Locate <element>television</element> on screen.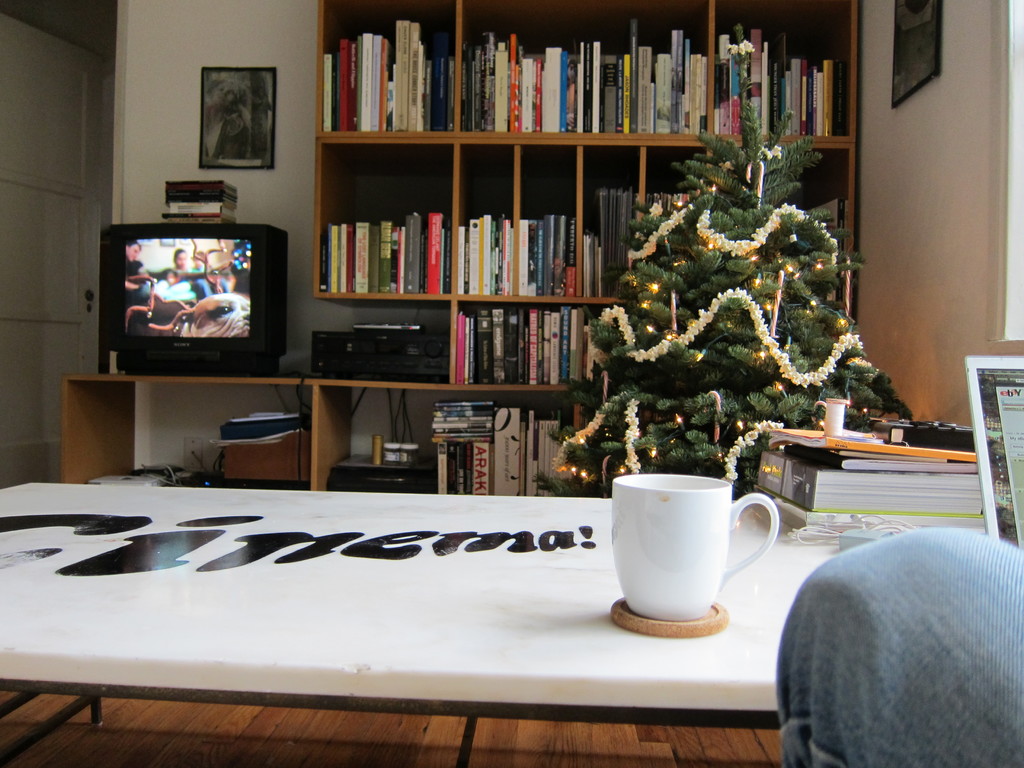
On screen at 99/223/288/378.
